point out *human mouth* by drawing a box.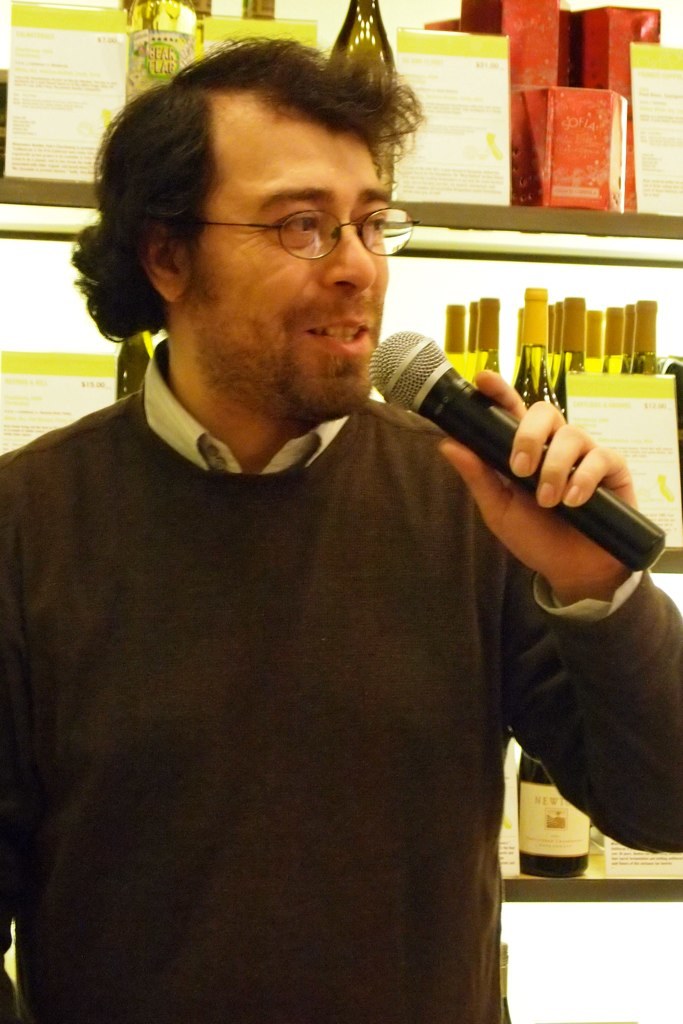
305, 319, 375, 353.
